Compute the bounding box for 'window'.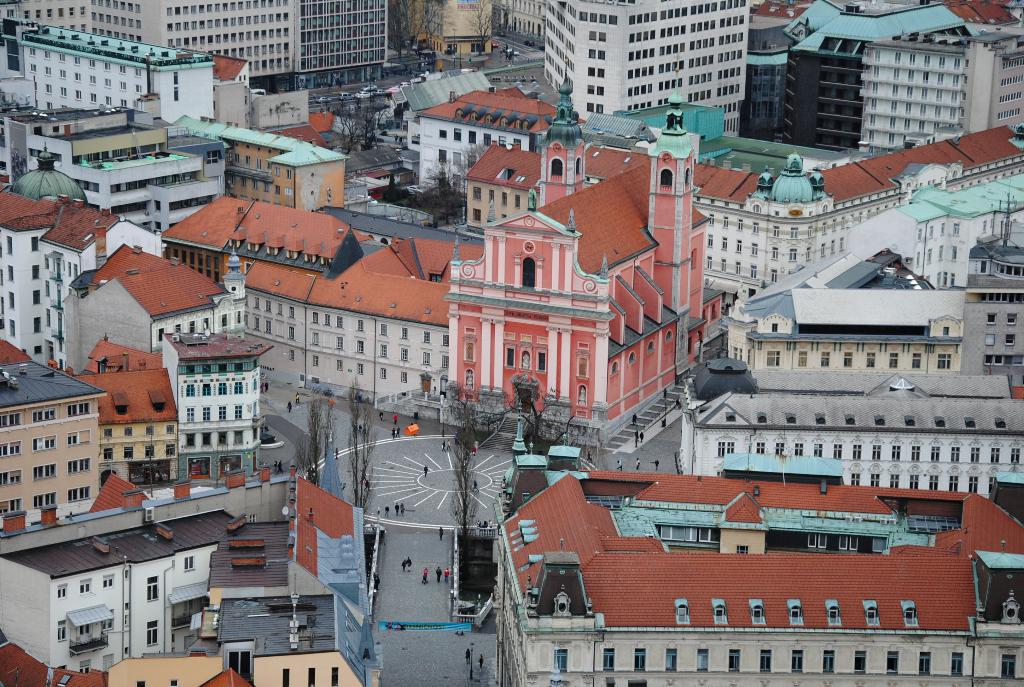
<box>851,652,870,672</box>.
